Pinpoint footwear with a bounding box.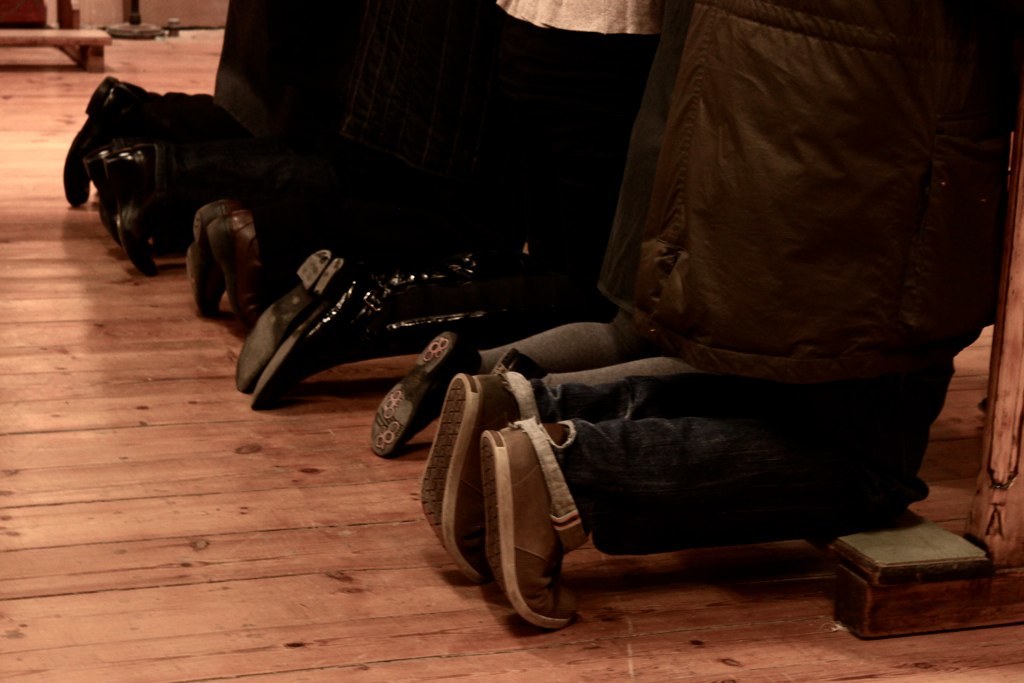
(414, 373, 543, 580).
